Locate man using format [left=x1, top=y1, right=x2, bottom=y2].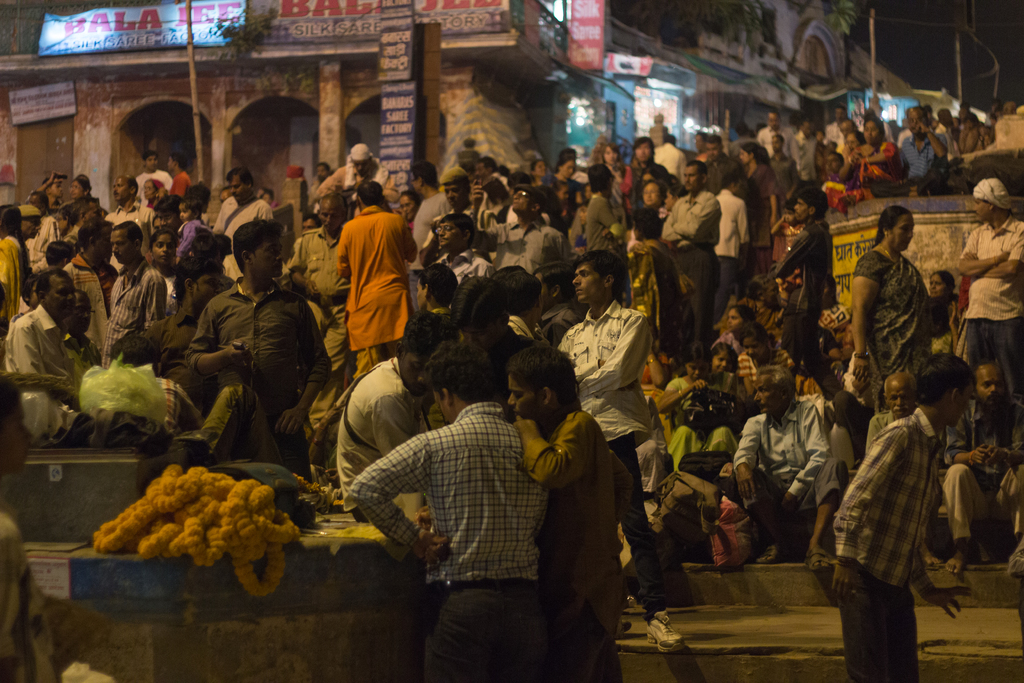
[left=824, top=348, right=968, bottom=662].
